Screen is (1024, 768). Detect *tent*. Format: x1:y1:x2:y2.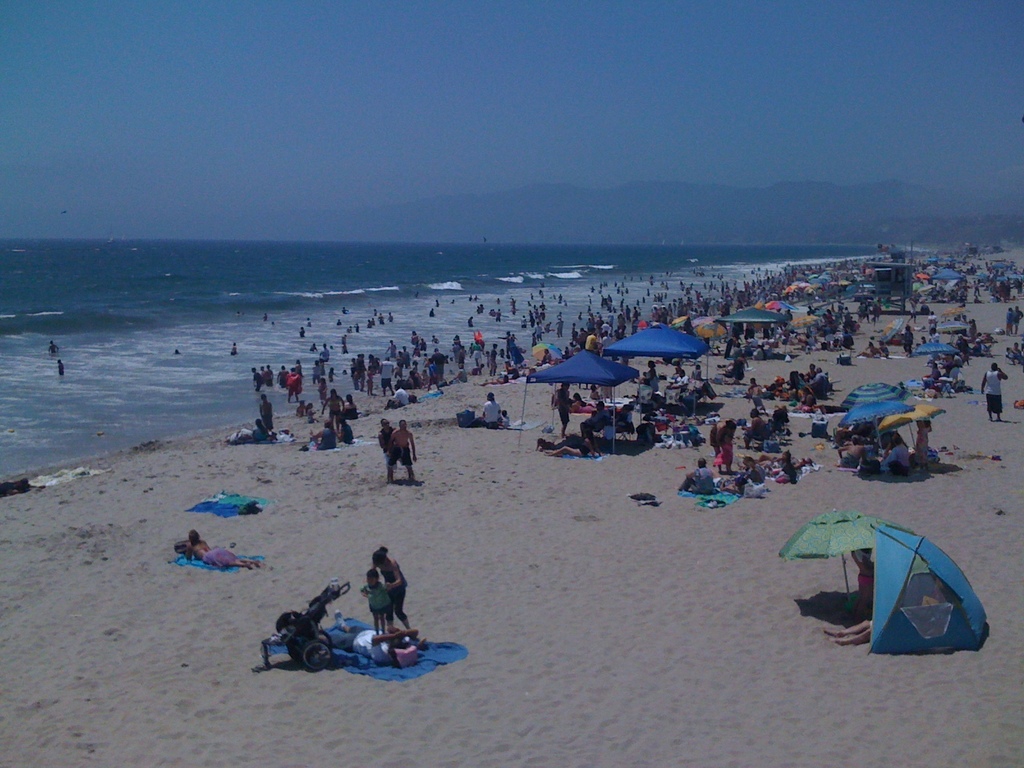
714:308:789:349.
